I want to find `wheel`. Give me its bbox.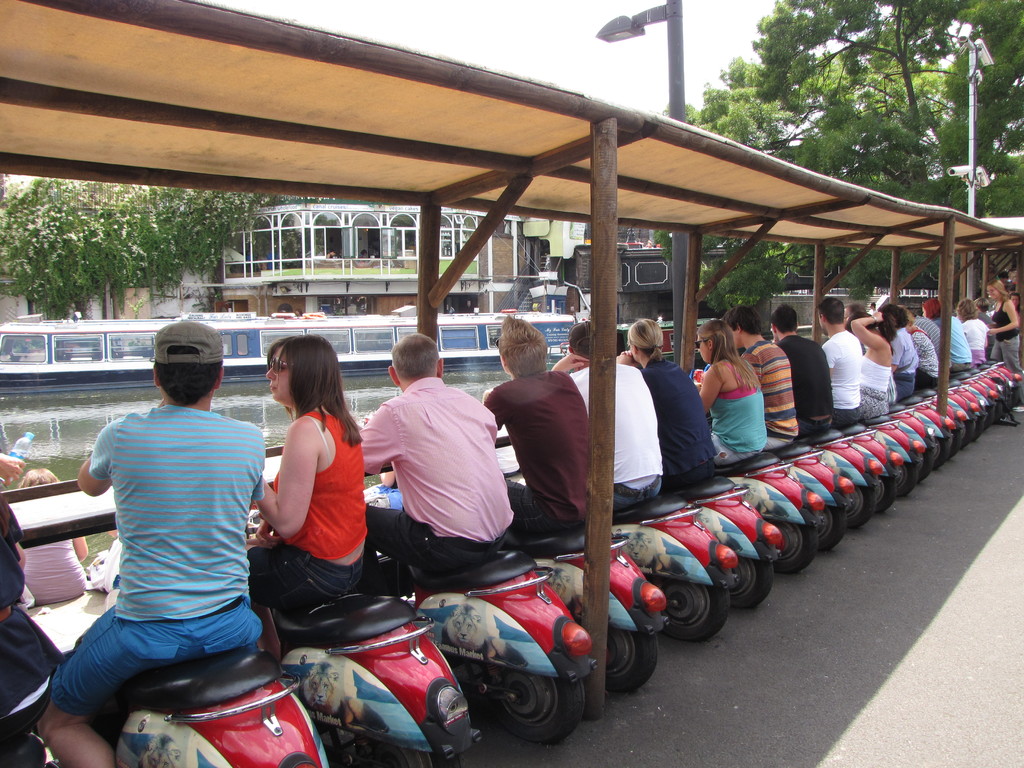
[left=899, top=465, right=916, bottom=496].
